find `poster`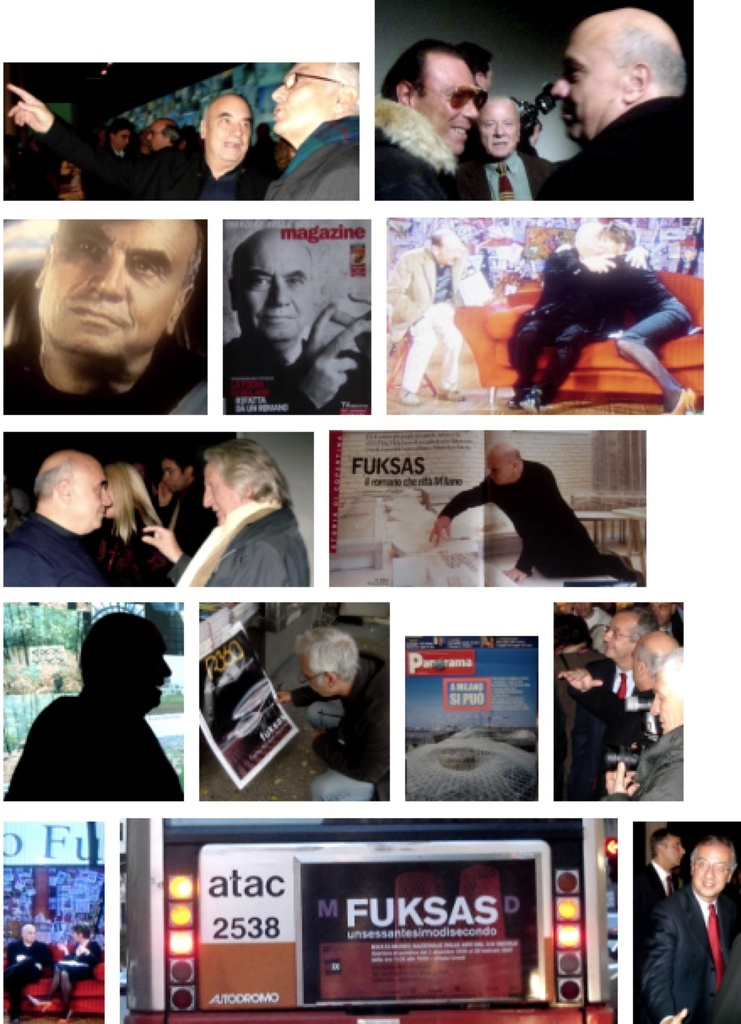
(199, 604, 384, 805)
